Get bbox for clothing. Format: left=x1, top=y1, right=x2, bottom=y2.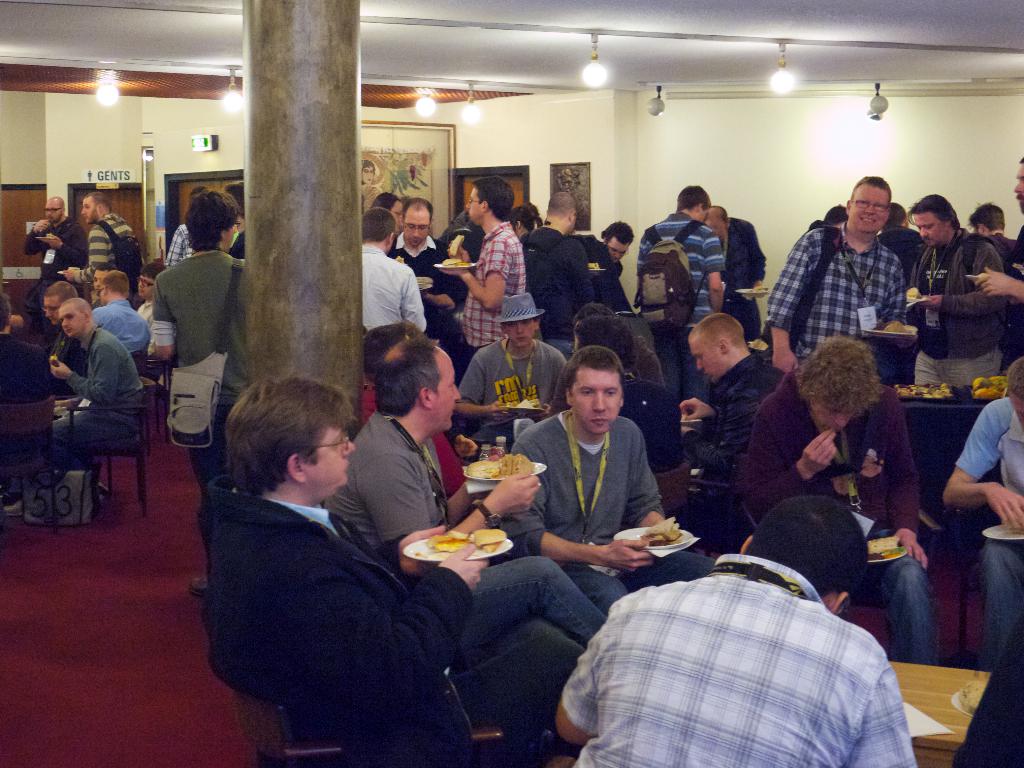
left=324, top=413, right=451, bottom=548.
